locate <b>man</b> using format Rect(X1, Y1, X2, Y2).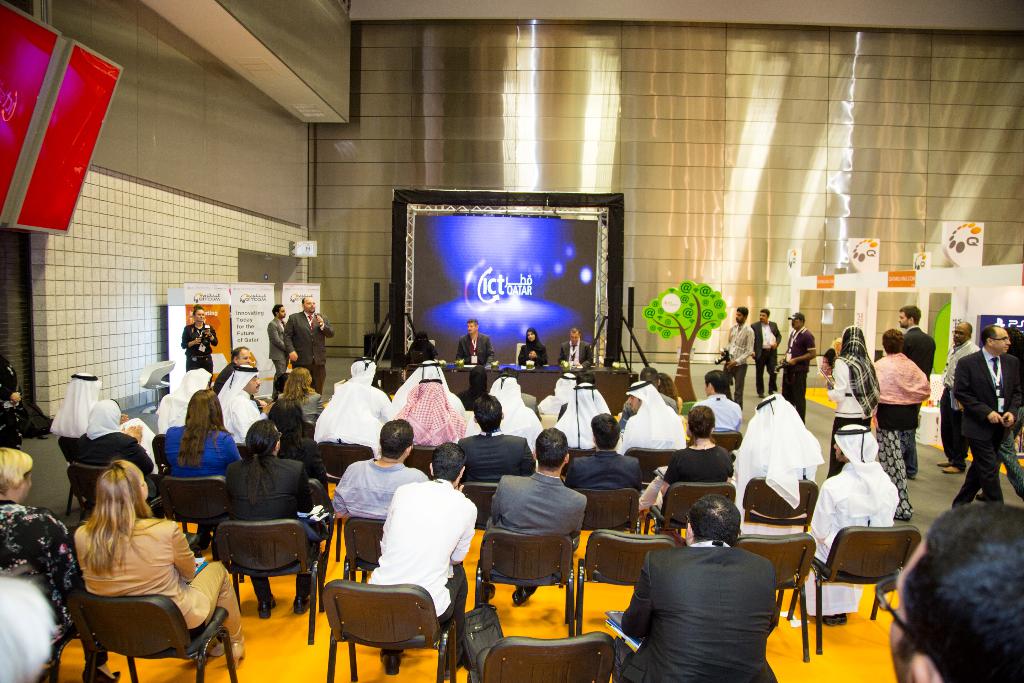
Rect(287, 295, 334, 391).
